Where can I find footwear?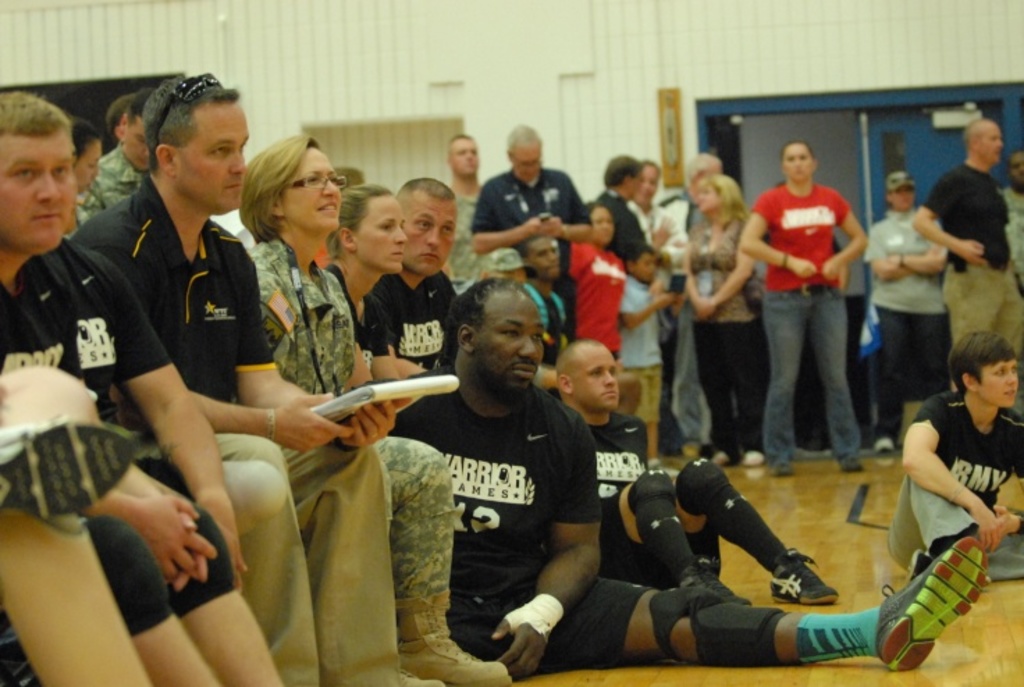
You can find it at <bbox>390, 663, 449, 686</bbox>.
